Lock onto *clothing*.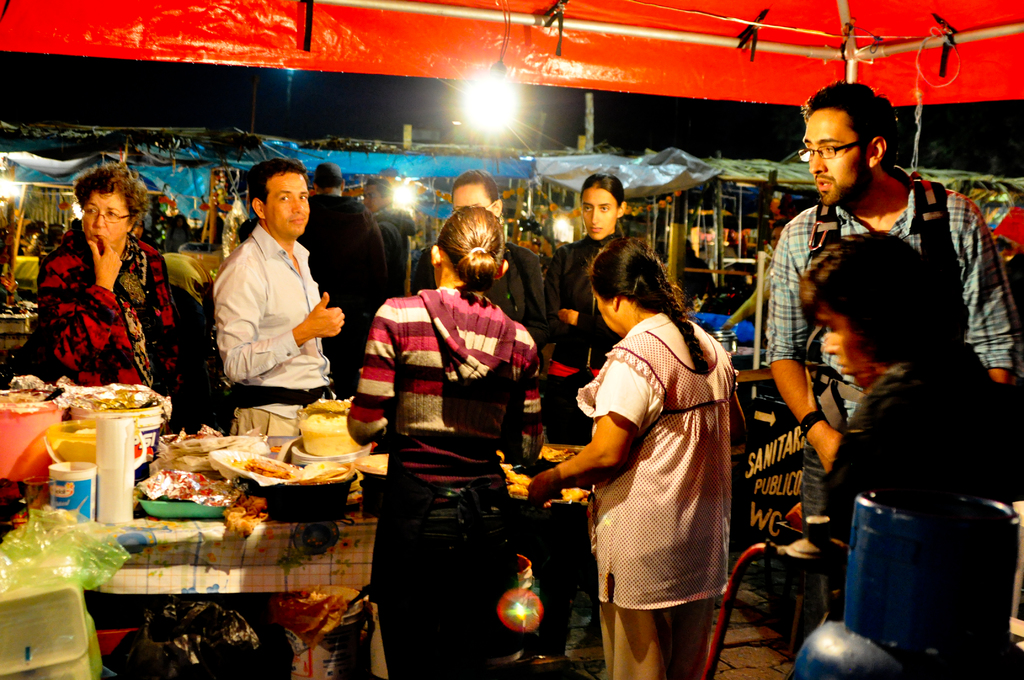
Locked: (348,287,540,679).
